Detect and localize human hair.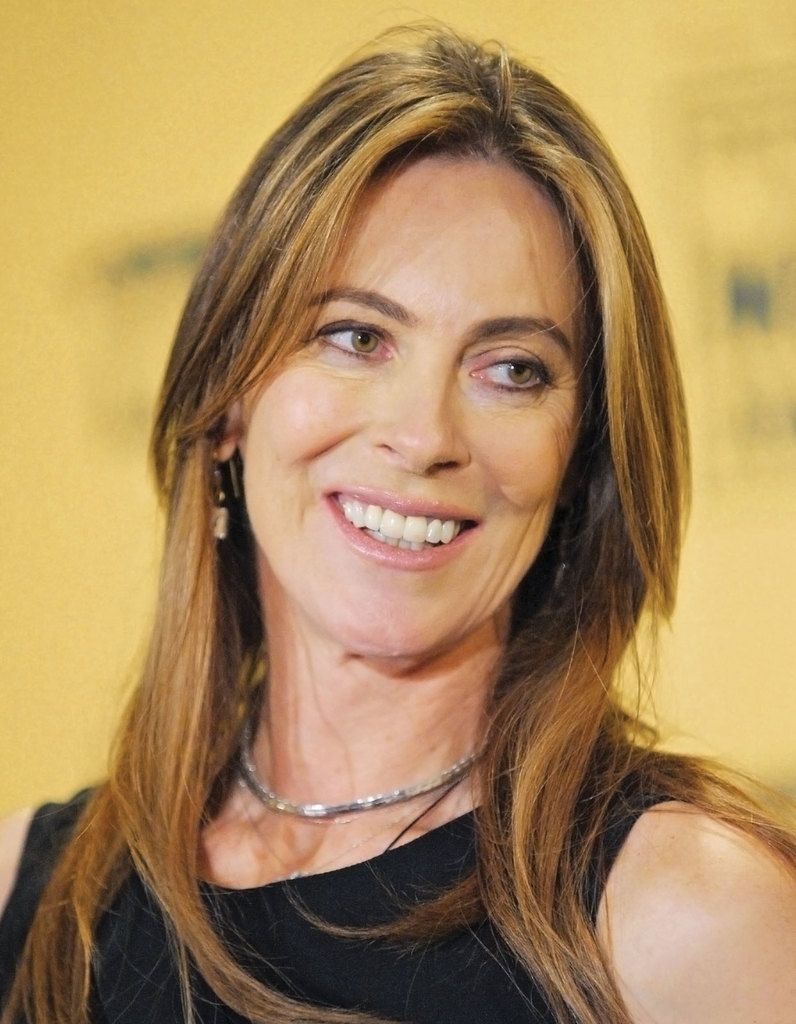
Localized at [103, 52, 735, 1023].
